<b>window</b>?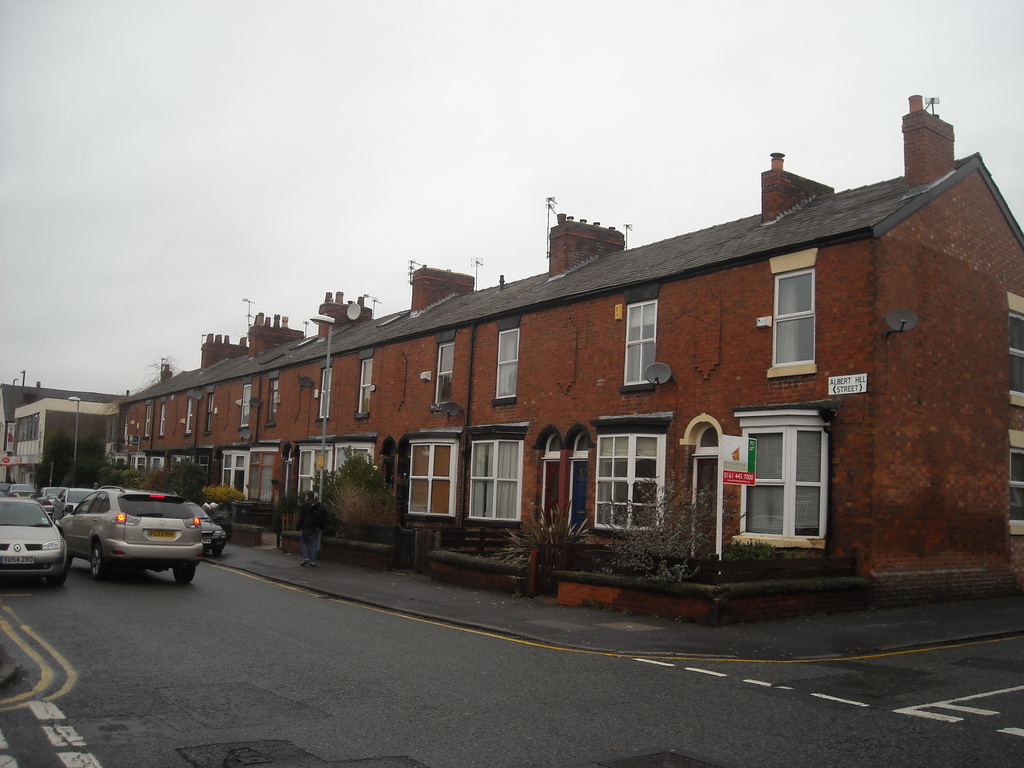
Rect(465, 436, 522, 522)
